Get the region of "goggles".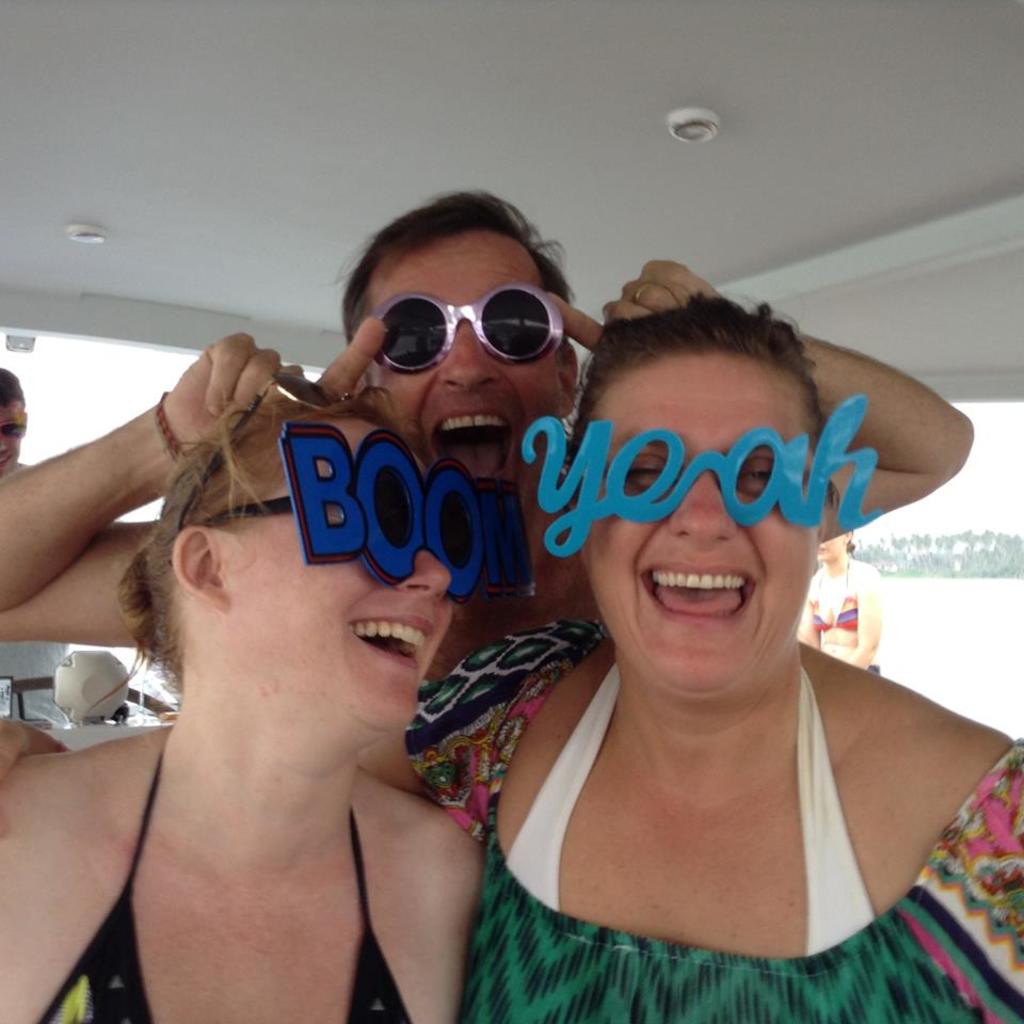
x1=202 y1=419 x2=497 y2=582.
